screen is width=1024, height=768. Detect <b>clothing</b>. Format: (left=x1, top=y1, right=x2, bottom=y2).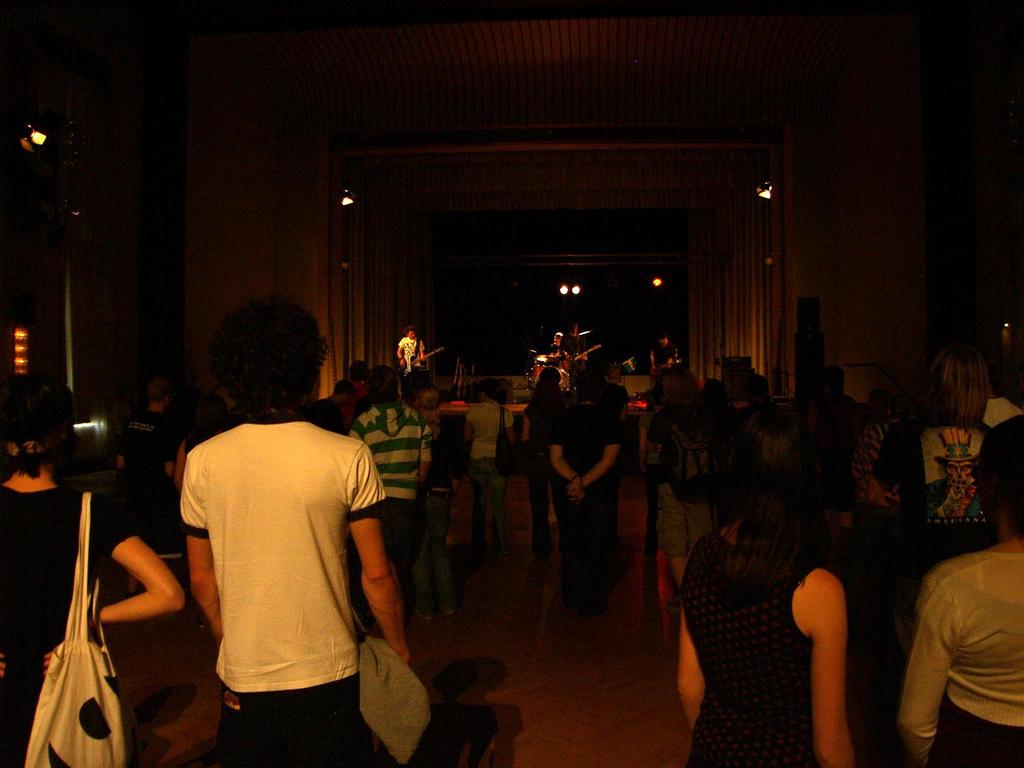
(left=863, top=406, right=995, bottom=579).
